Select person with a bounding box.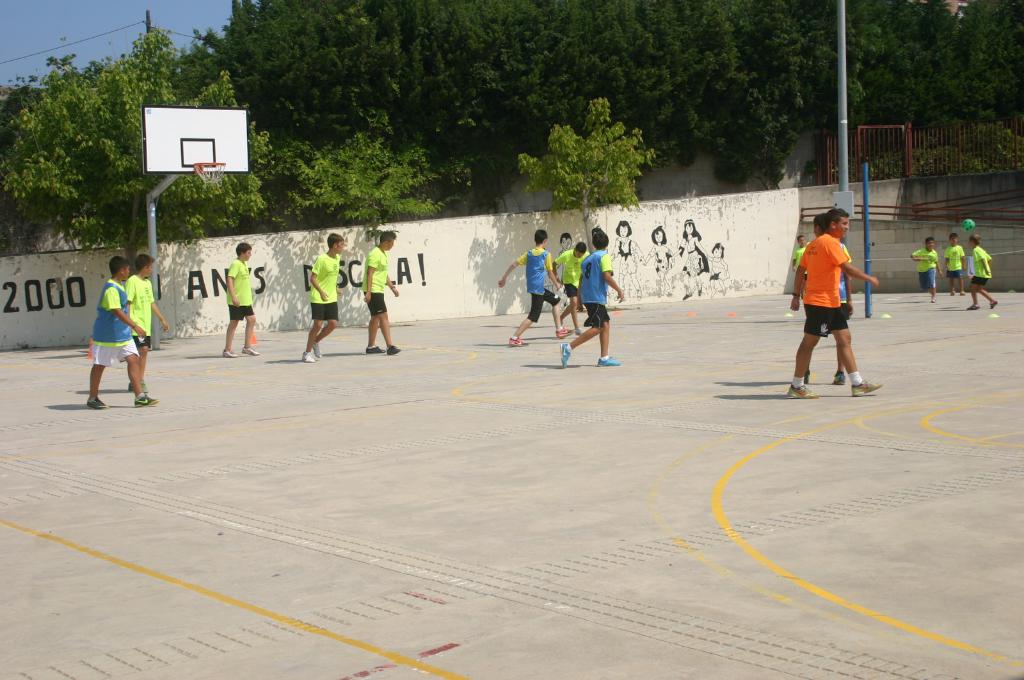
913,234,939,306.
